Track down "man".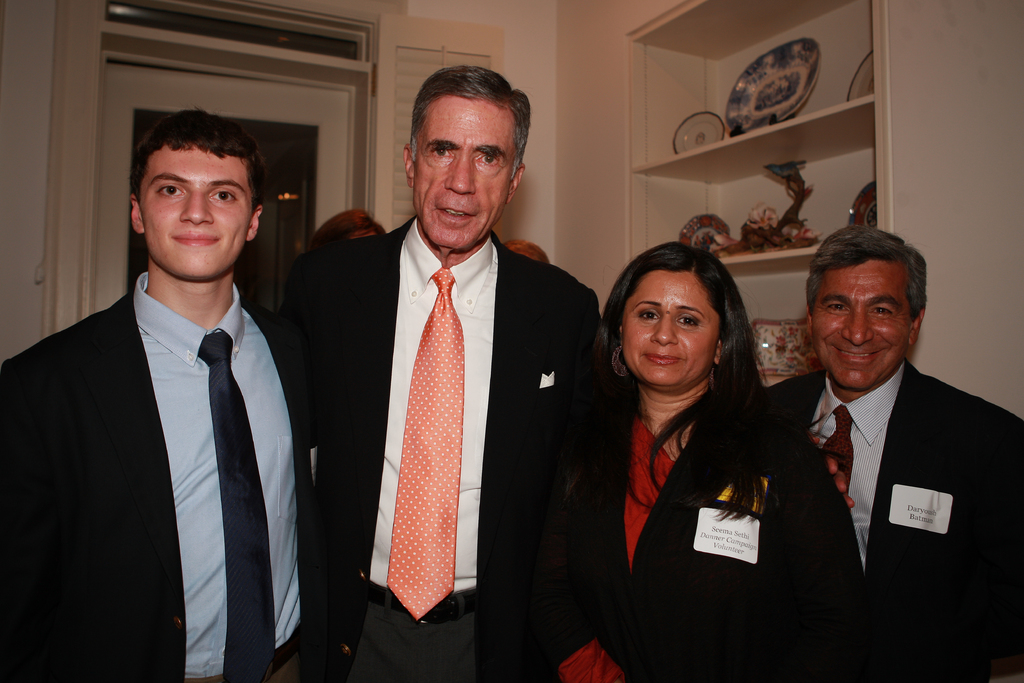
Tracked to (left=766, top=228, right=1023, bottom=682).
